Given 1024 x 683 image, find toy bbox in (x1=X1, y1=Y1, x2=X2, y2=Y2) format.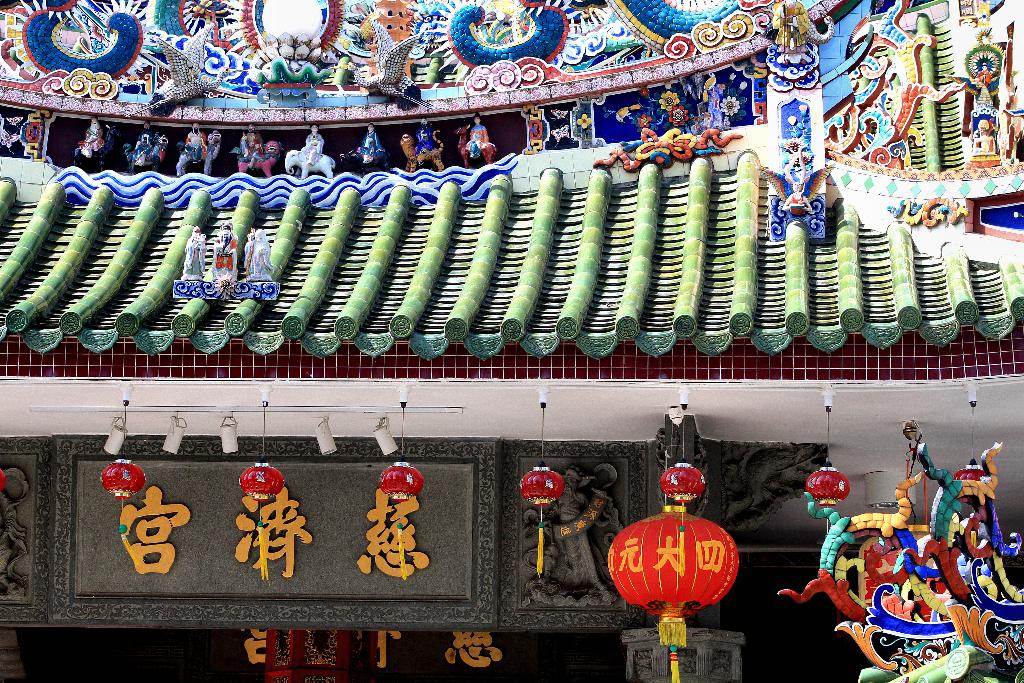
(x1=356, y1=121, x2=380, y2=163).
